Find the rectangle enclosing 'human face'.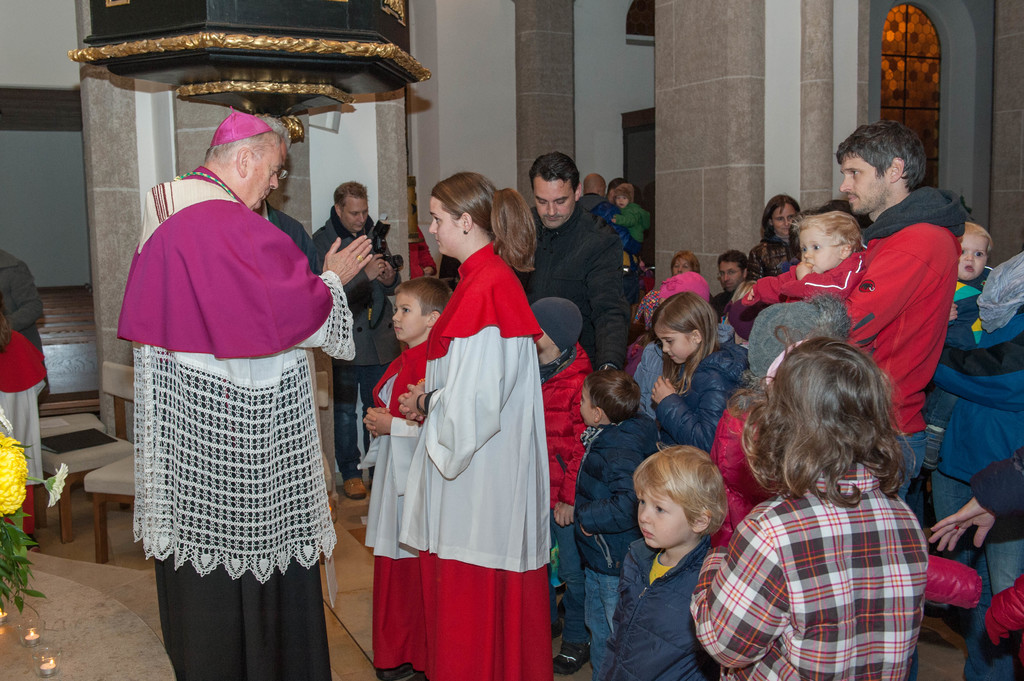
(x1=340, y1=195, x2=369, y2=232).
